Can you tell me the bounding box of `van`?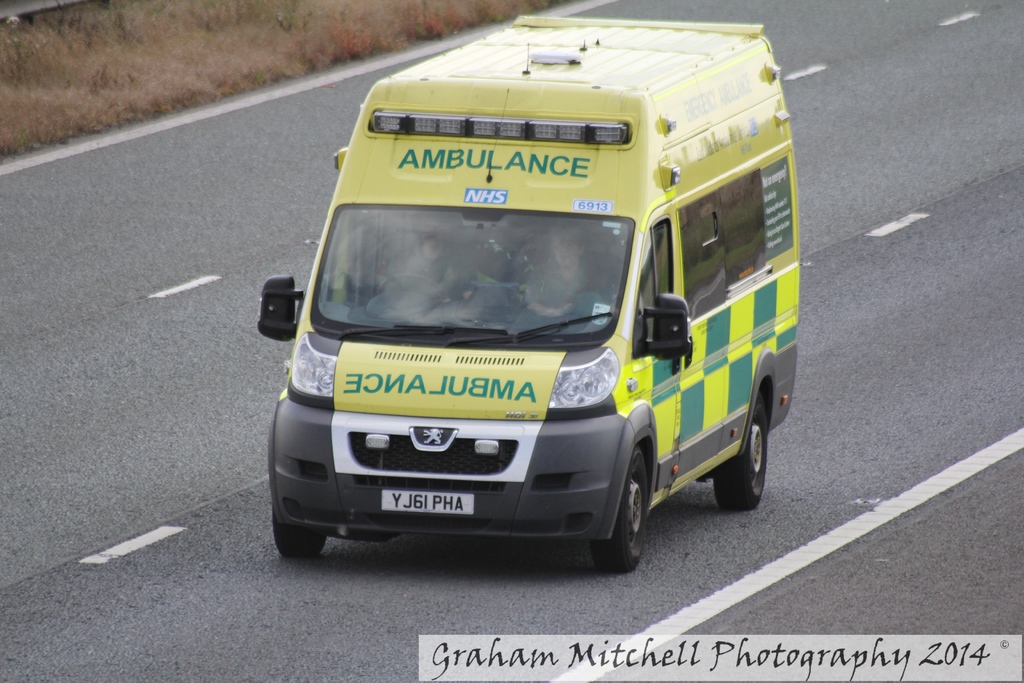
left=254, top=14, right=800, bottom=572.
